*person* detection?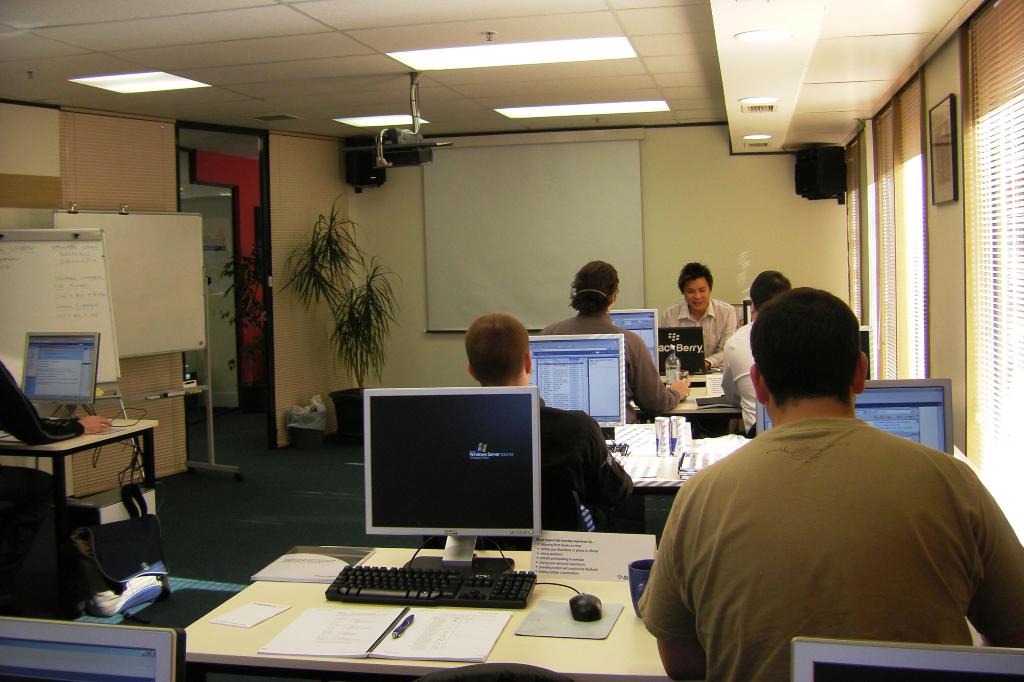
[left=0, top=358, right=113, bottom=606]
